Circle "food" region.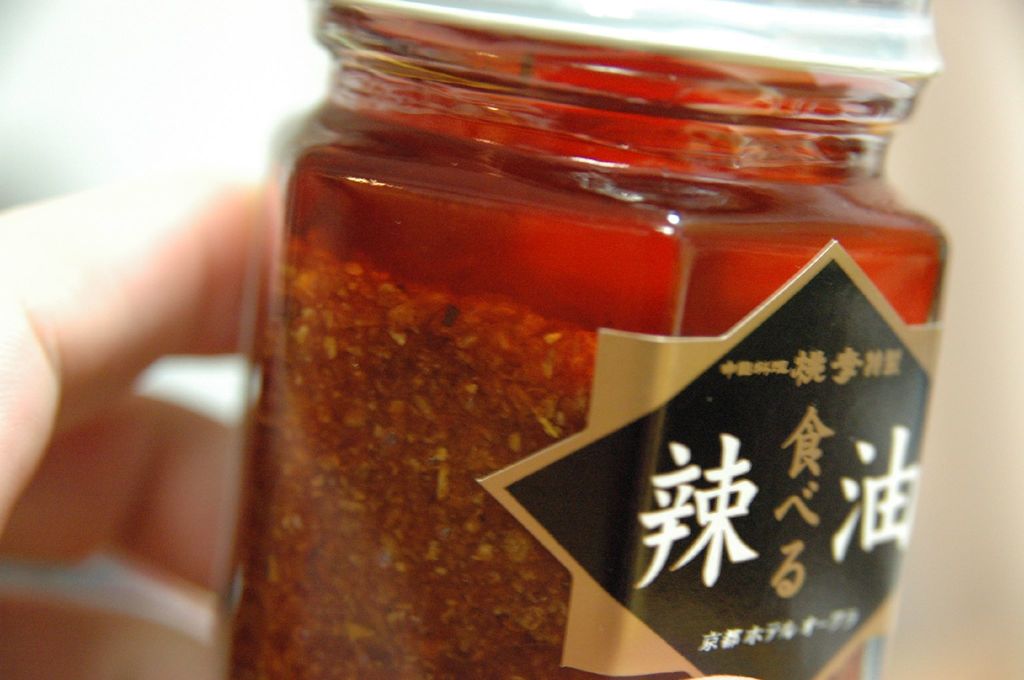
Region: bbox(226, 242, 943, 679).
